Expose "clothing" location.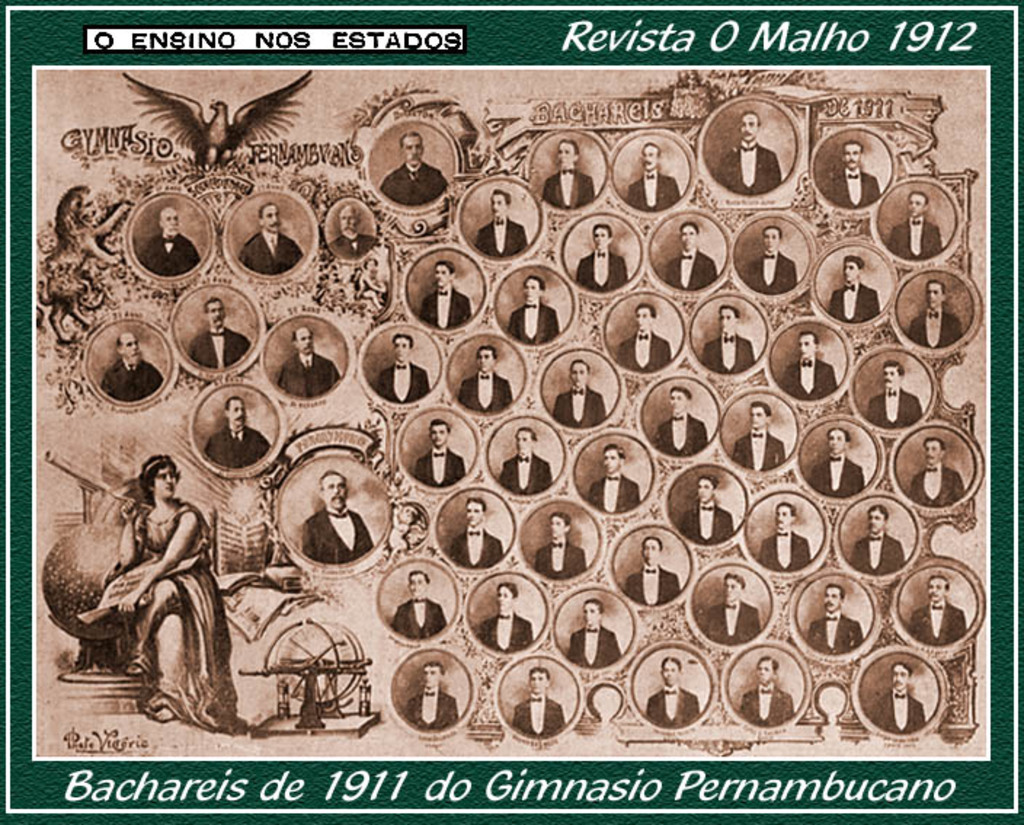
Exposed at bbox=[721, 141, 780, 194].
